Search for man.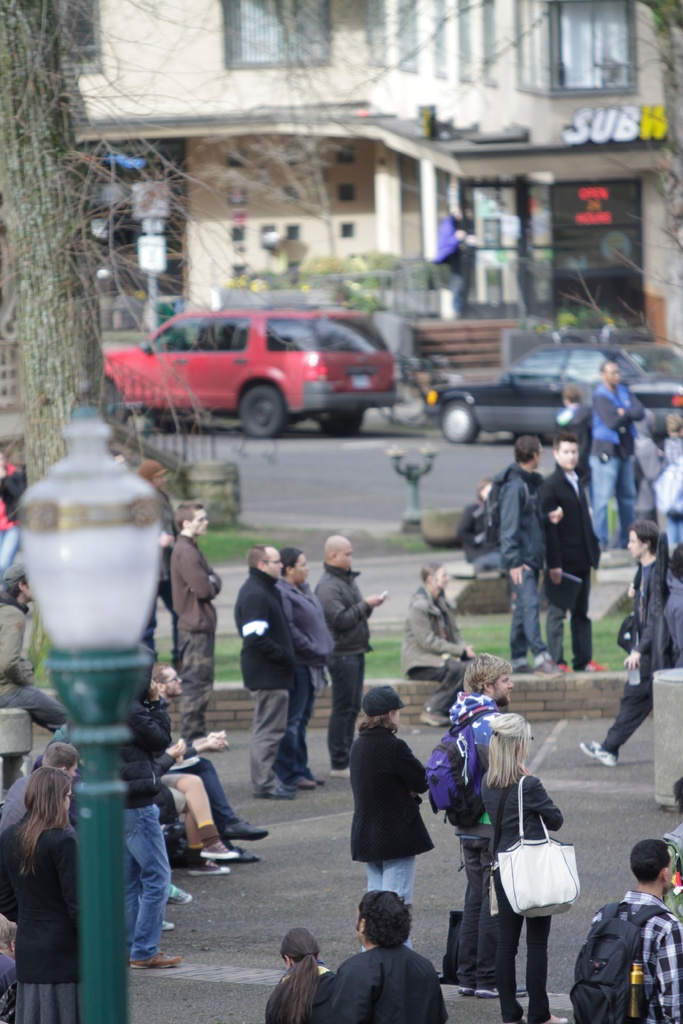
Found at <region>0, 447, 33, 572</region>.
